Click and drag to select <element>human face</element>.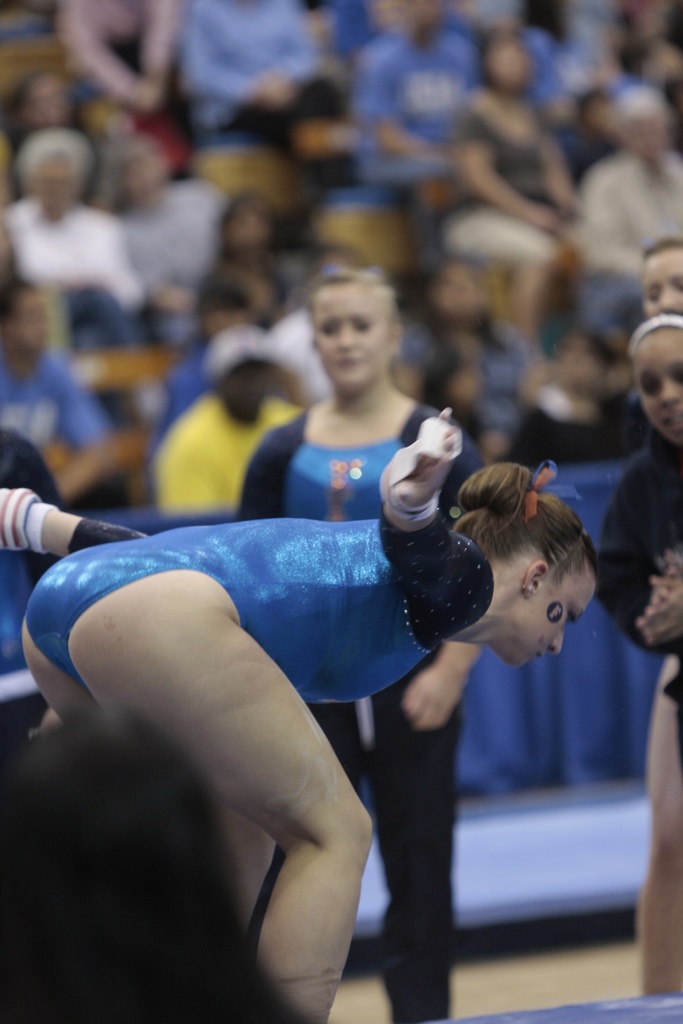
Selection: box=[514, 550, 600, 666].
